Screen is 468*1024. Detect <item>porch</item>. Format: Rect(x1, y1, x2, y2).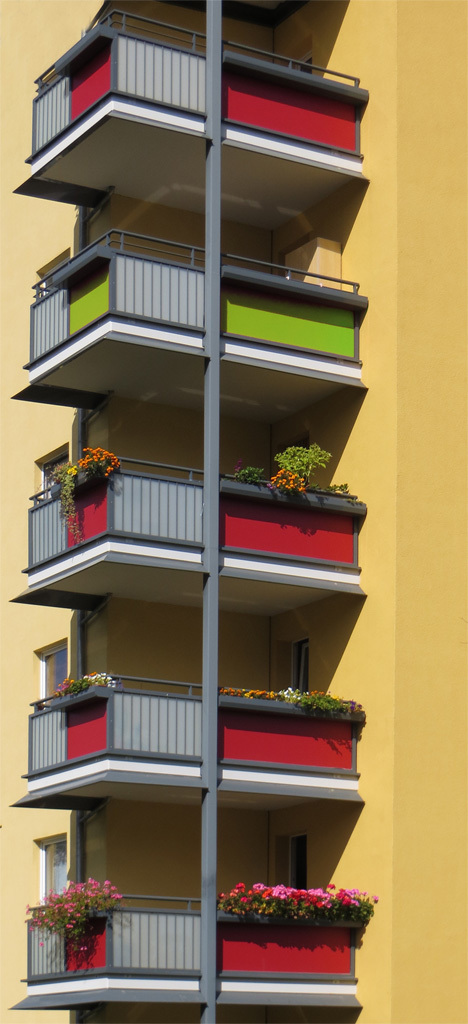
Rect(17, 894, 357, 996).
